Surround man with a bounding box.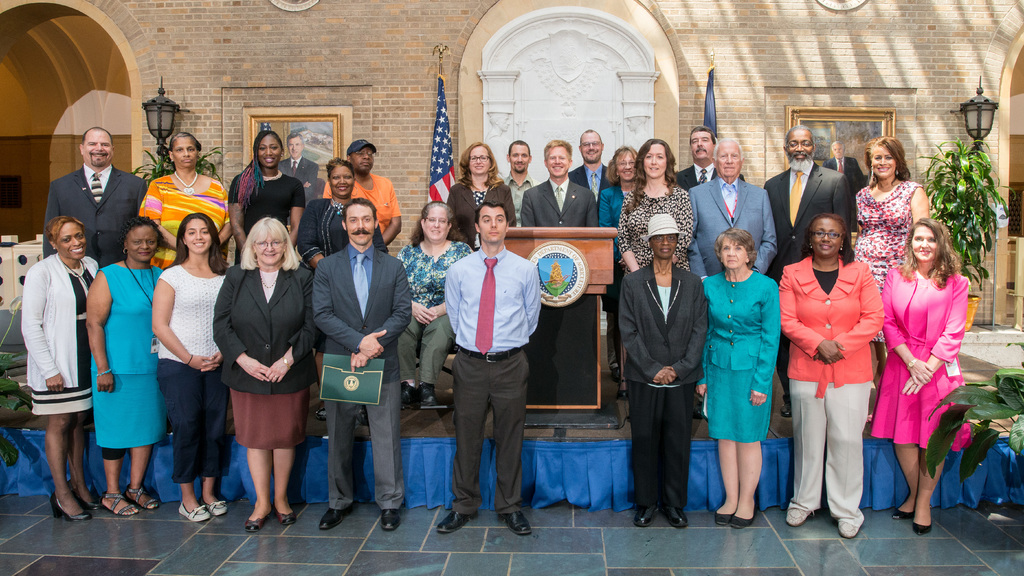
(x1=322, y1=136, x2=402, y2=253).
